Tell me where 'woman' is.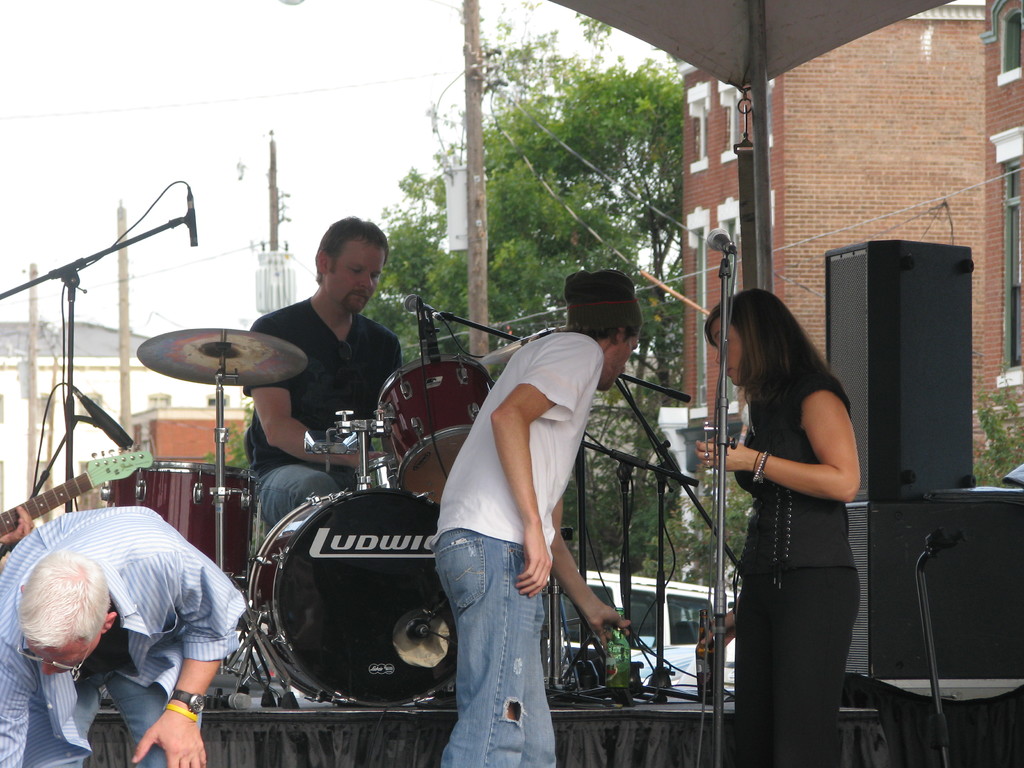
'woman' is at 689:279:861:767.
